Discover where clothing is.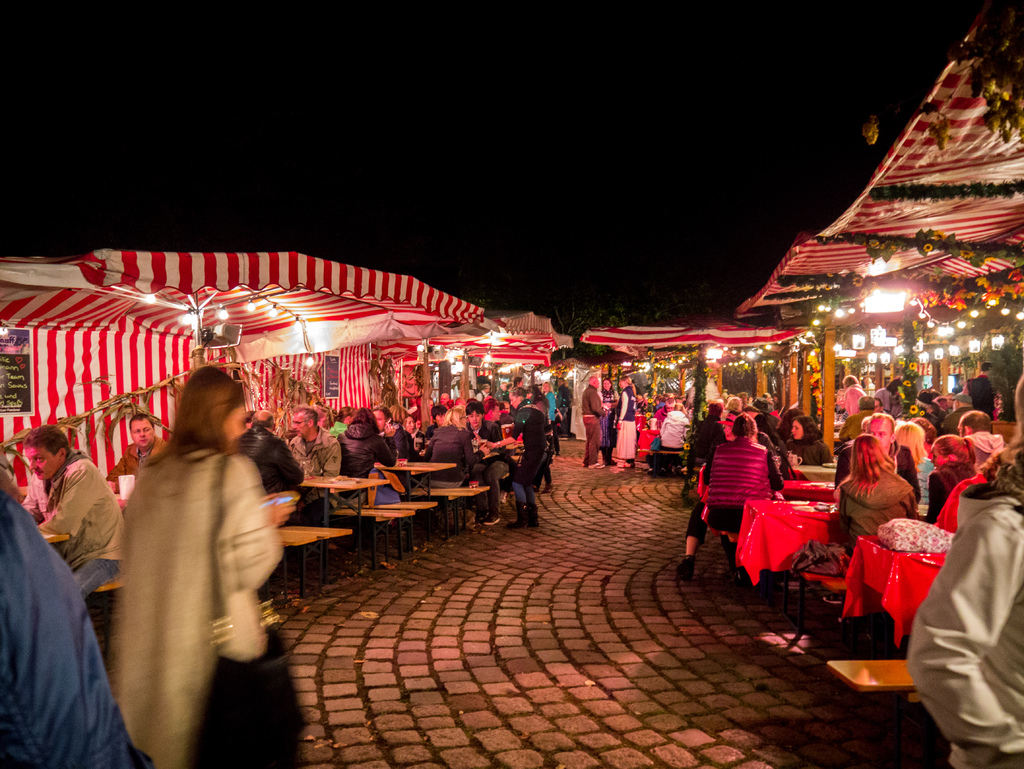
Discovered at [383,421,412,457].
